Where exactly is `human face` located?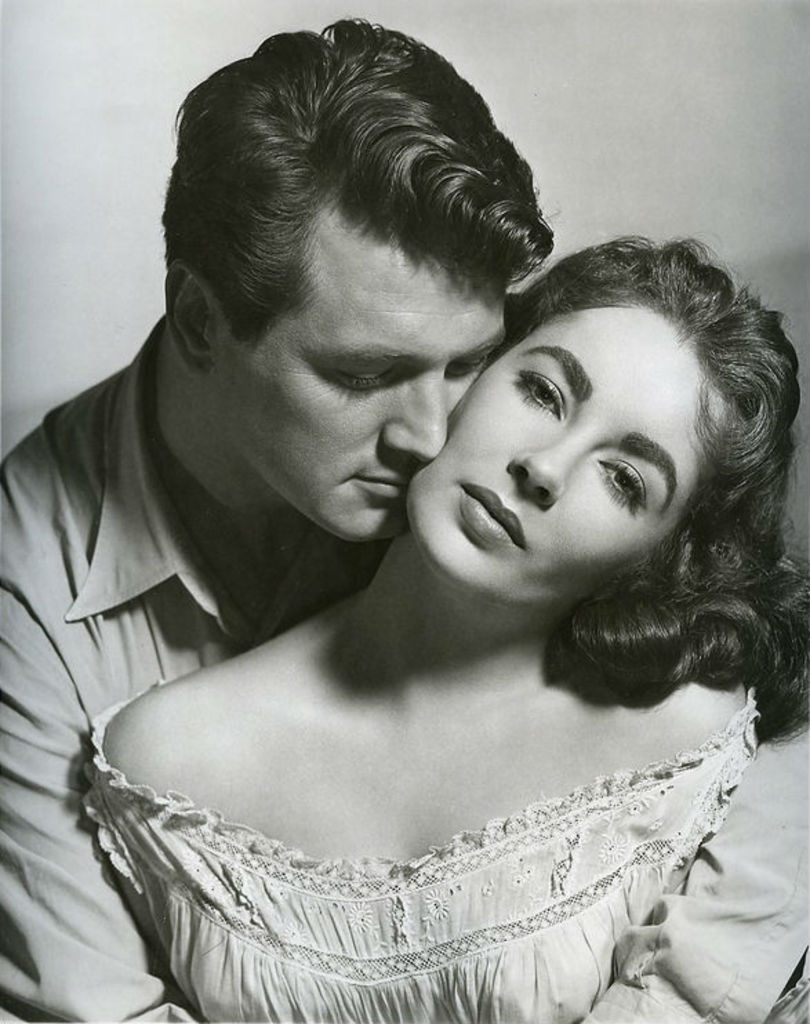
Its bounding box is 414, 305, 724, 606.
